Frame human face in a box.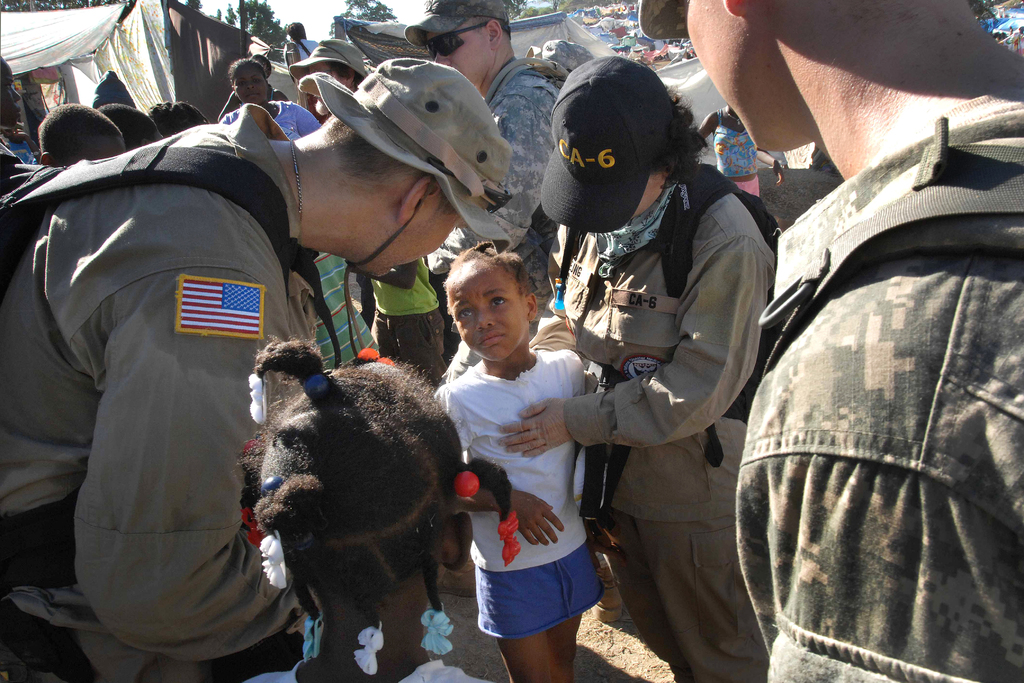
<bbox>428, 31, 492, 88</bbox>.
